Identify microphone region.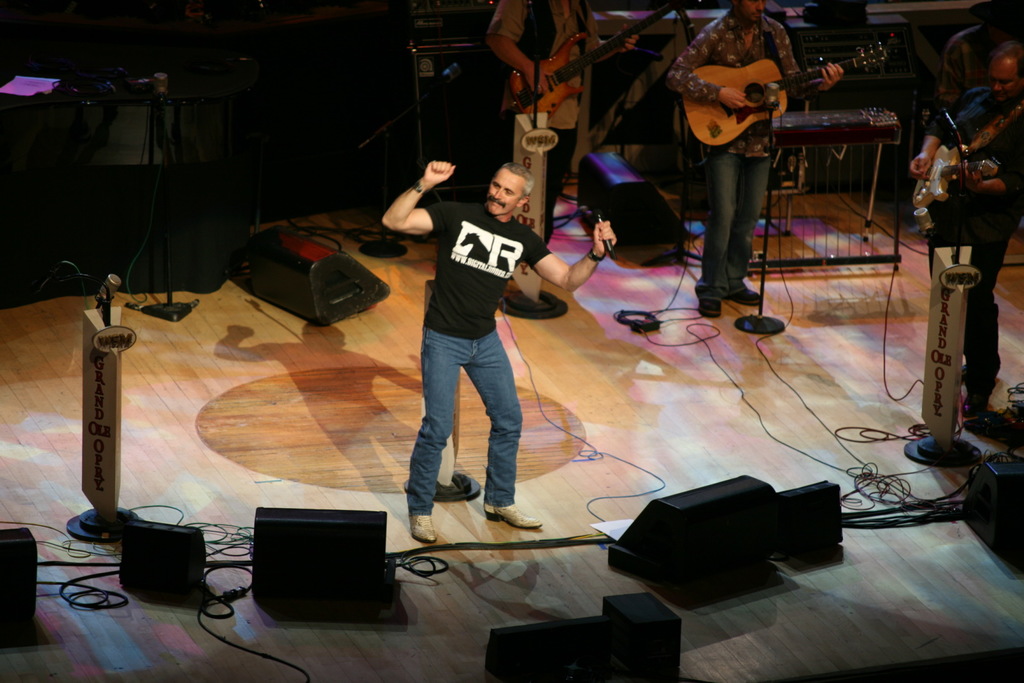
Region: (left=155, top=71, right=171, bottom=96).
